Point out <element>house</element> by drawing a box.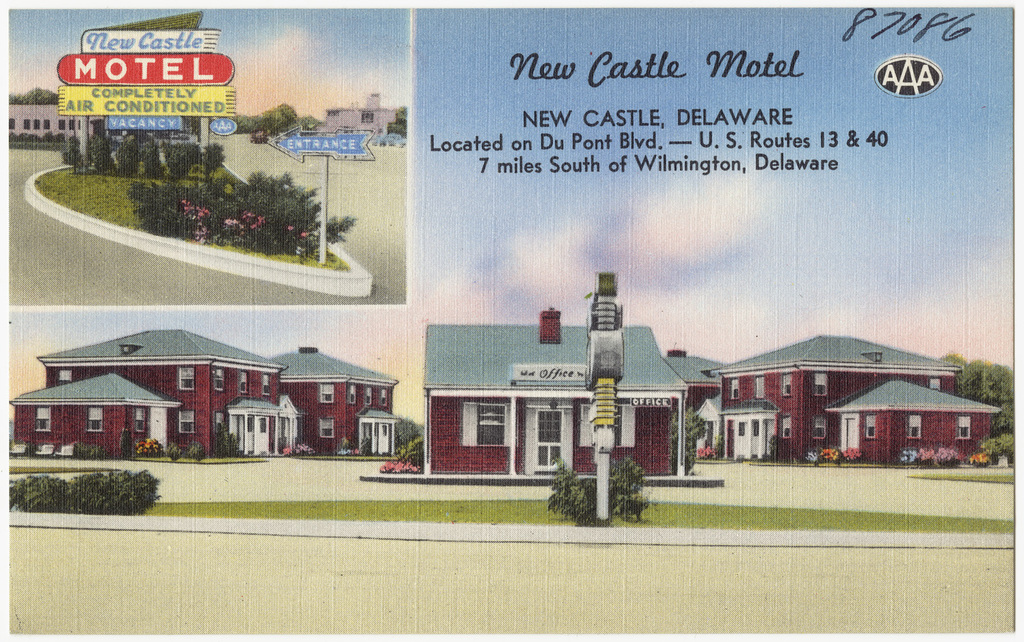
[324, 93, 399, 137].
